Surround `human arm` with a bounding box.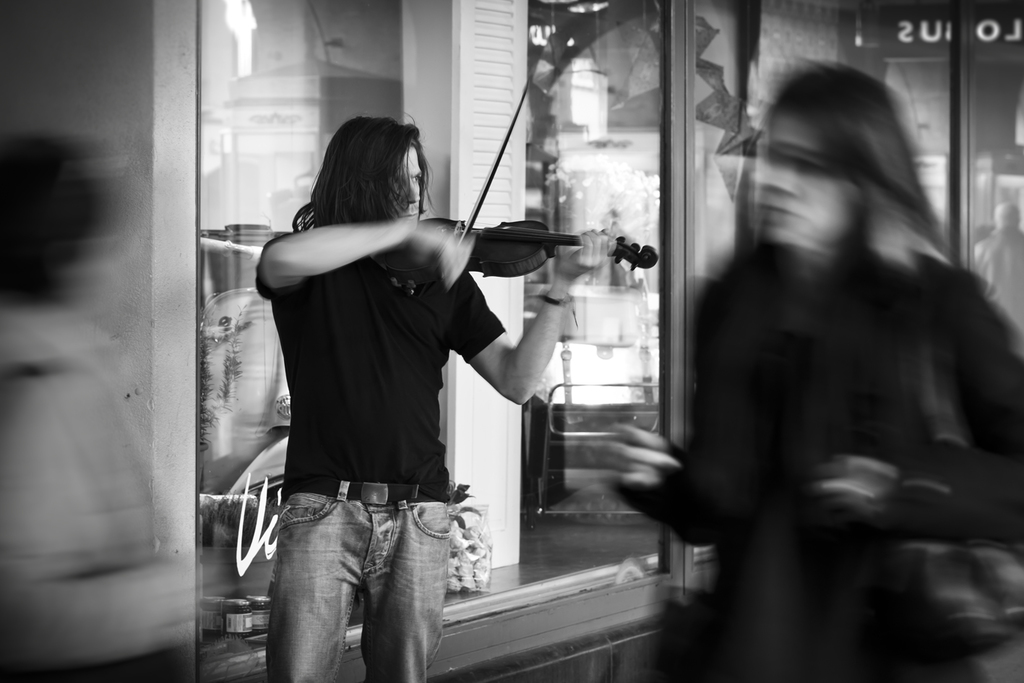
BBox(437, 259, 582, 415).
